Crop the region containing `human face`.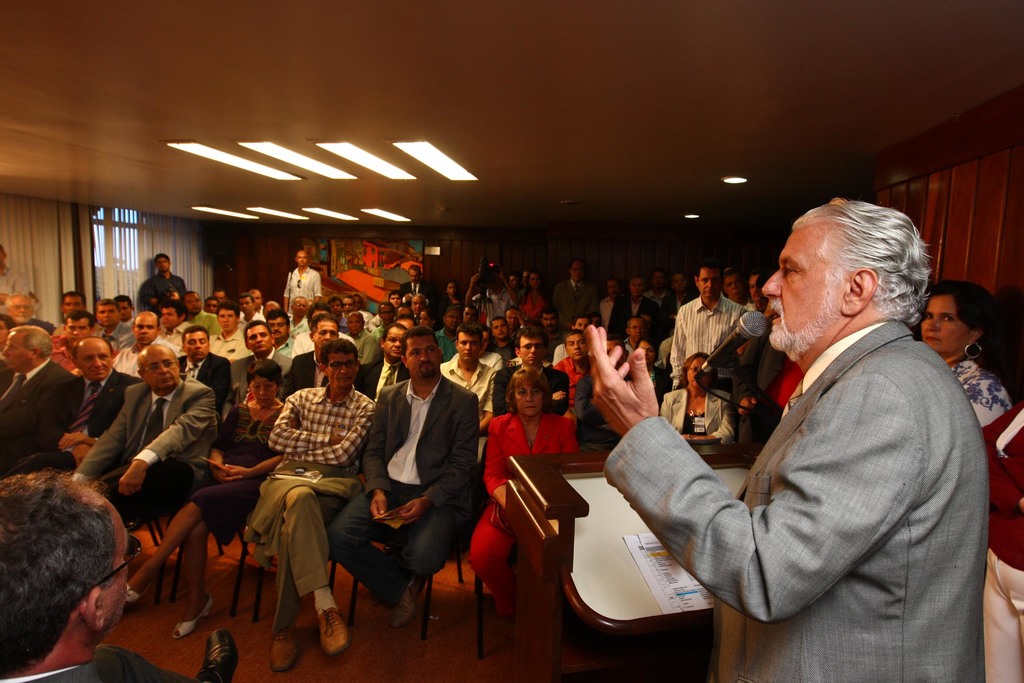
Crop region: l=252, t=289, r=259, b=307.
